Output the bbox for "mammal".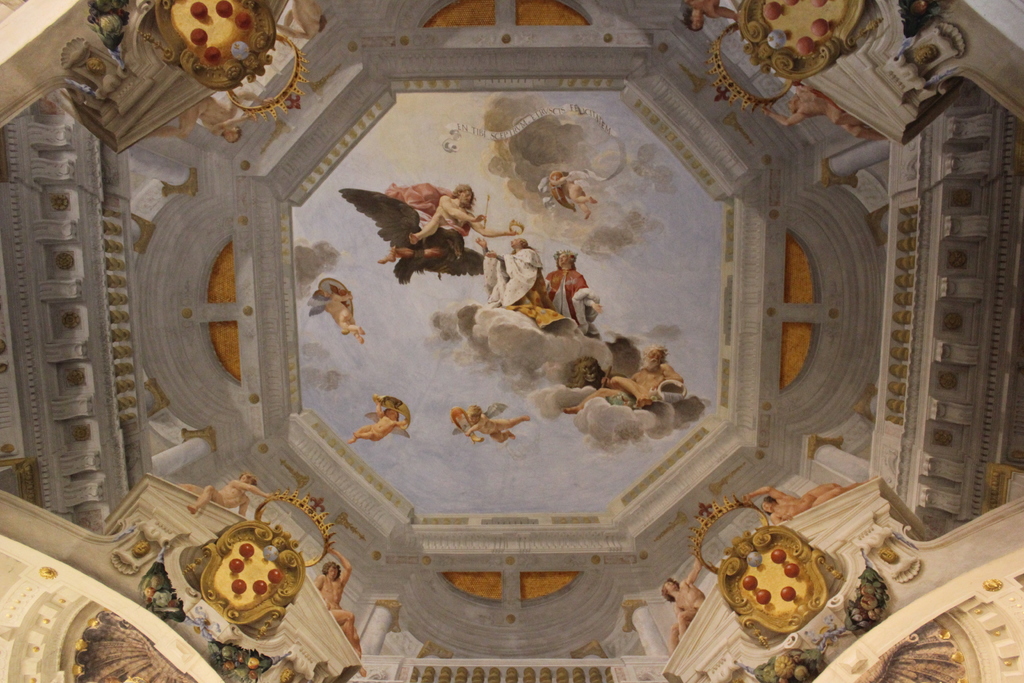
[404,176,542,276].
